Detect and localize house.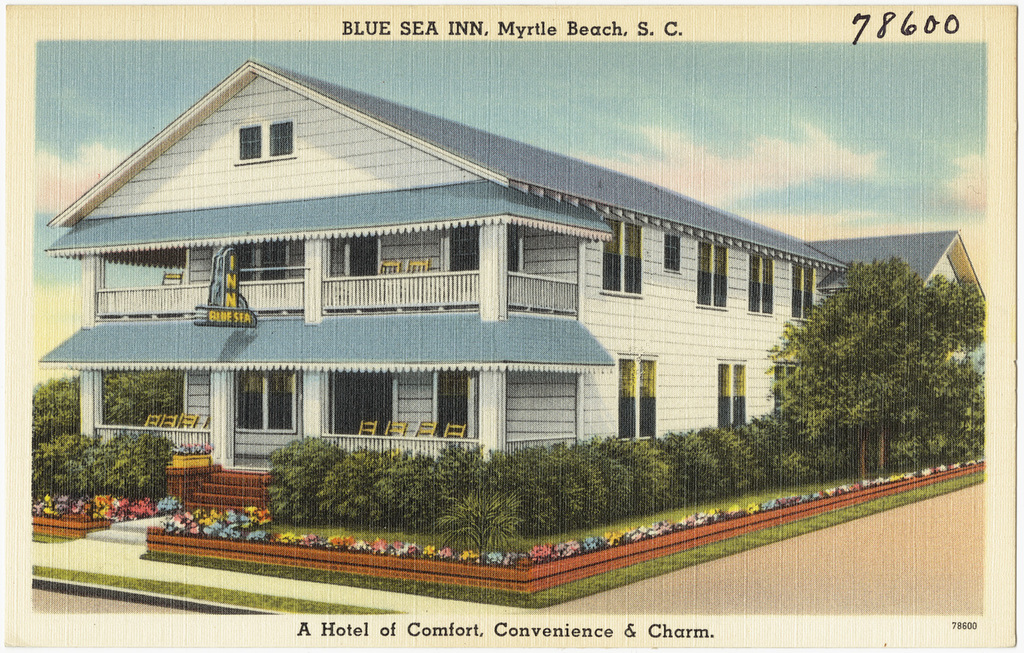
Localized at {"x1": 503, "y1": 148, "x2": 666, "y2": 499}.
